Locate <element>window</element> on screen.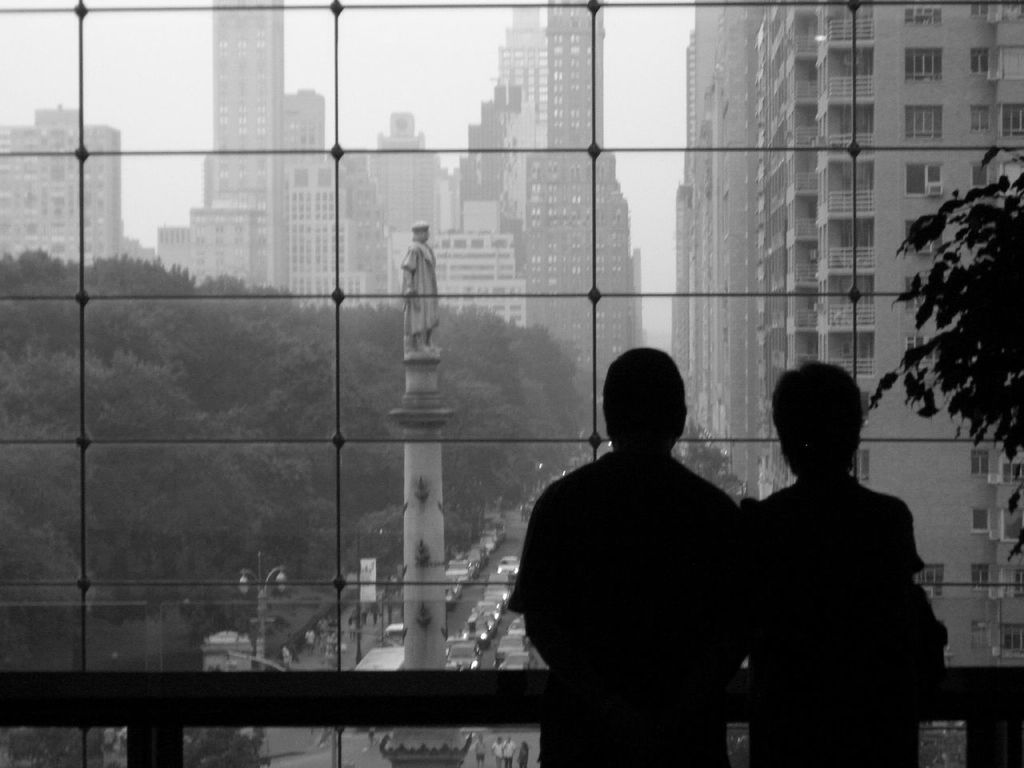
On screen at x1=906 y1=0 x2=941 y2=23.
